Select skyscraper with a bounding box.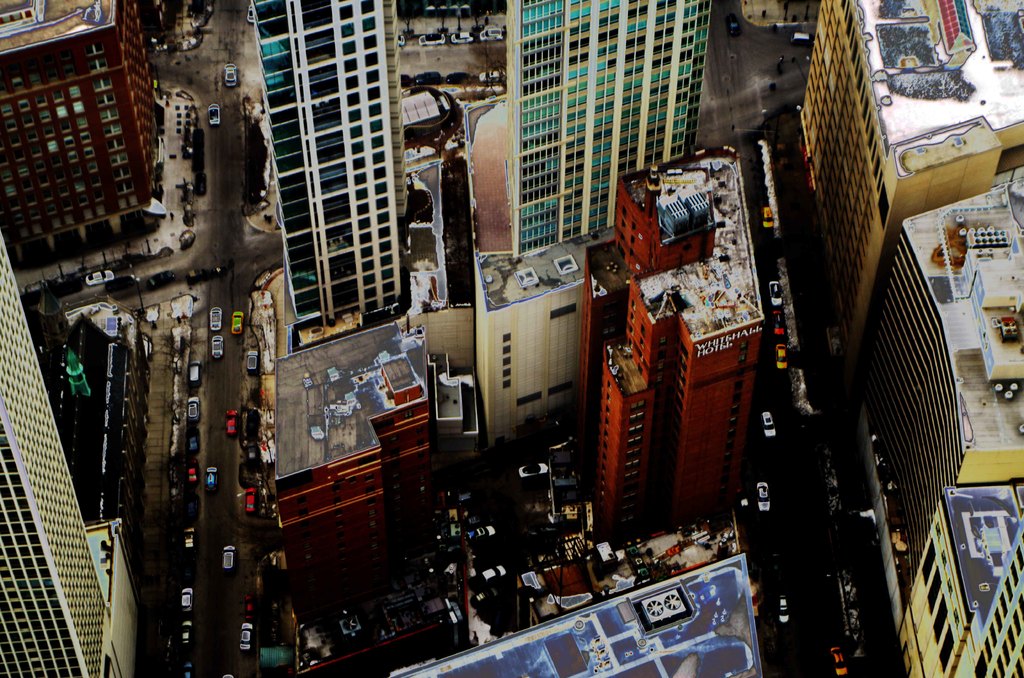
box(511, 0, 709, 257).
